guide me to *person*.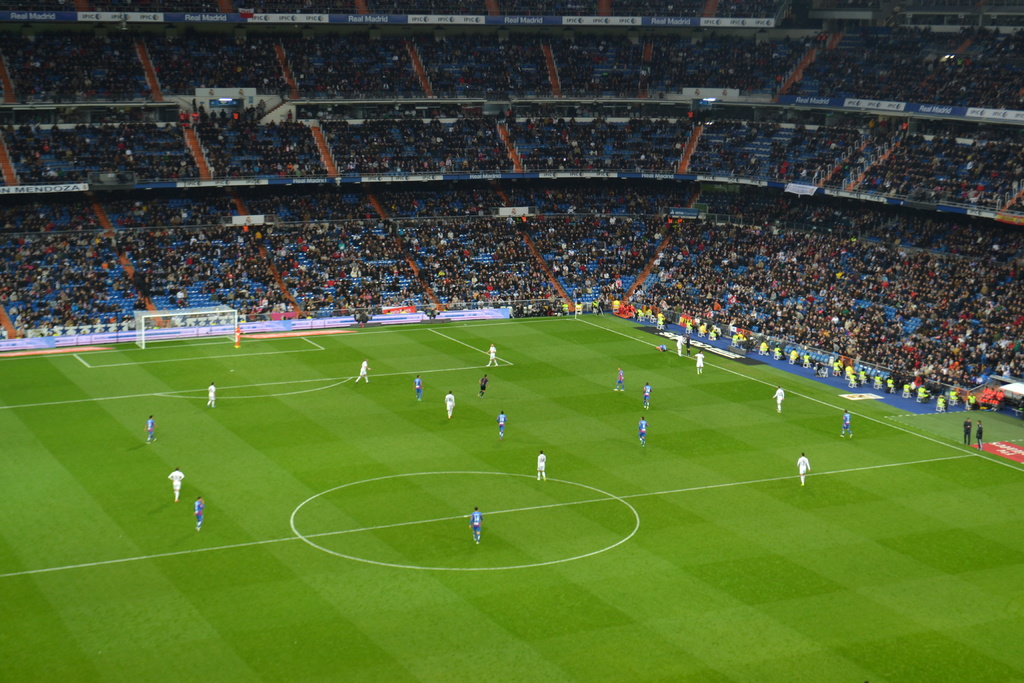
Guidance: detection(535, 450, 547, 483).
